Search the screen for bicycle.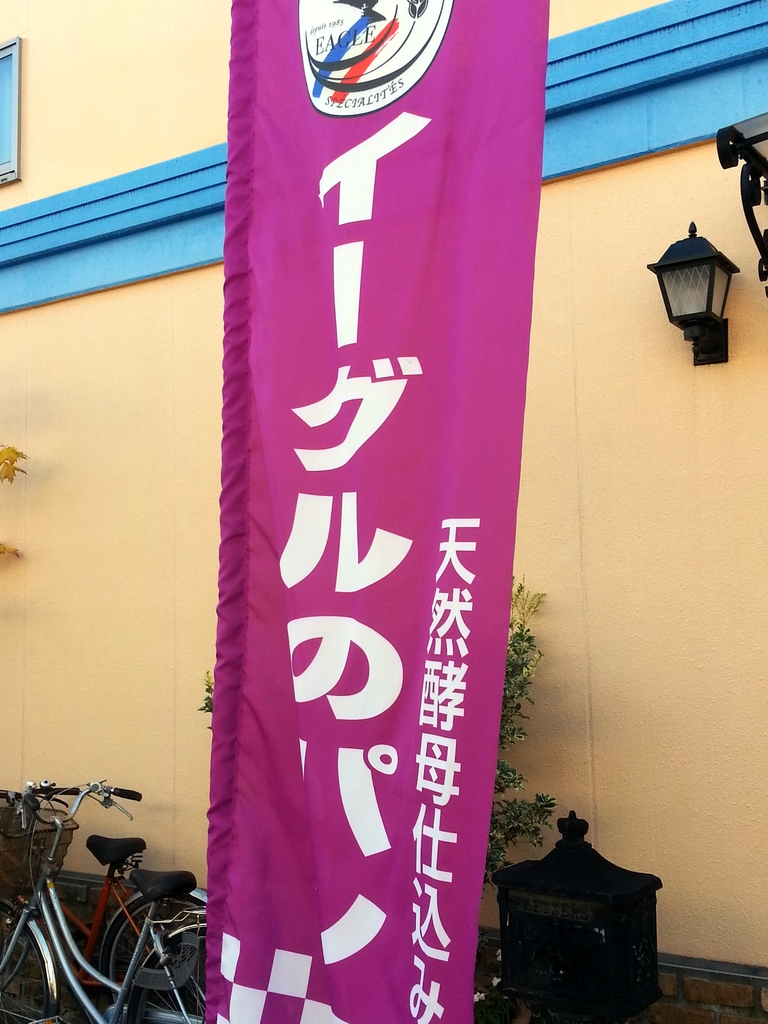
Found at locate(0, 785, 215, 1023).
